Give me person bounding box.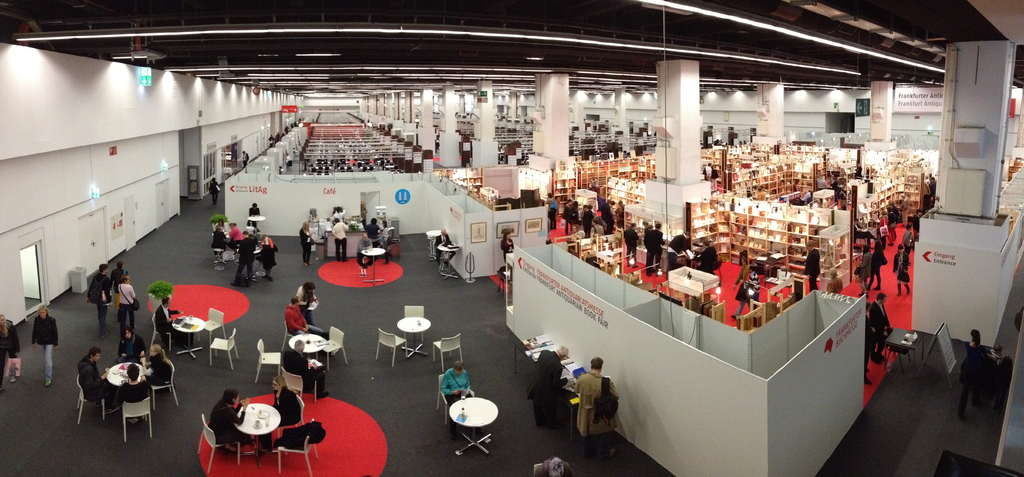
x1=7, y1=333, x2=20, y2=381.
